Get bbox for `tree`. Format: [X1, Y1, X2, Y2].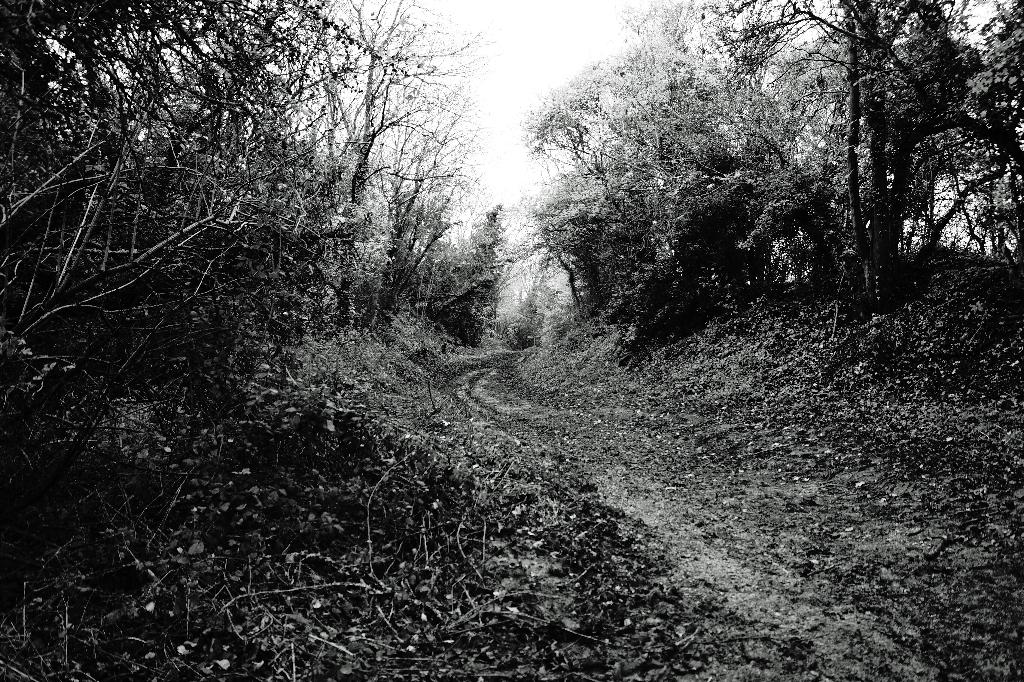
[940, 0, 1023, 273].
